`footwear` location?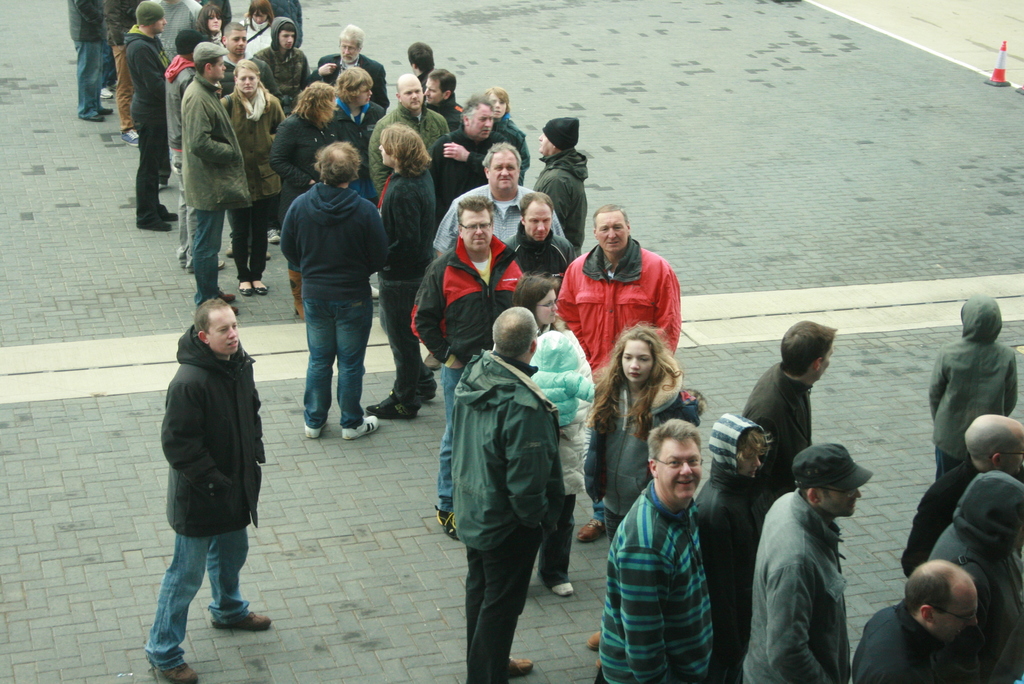
rect(157, 658, 195, 683)
